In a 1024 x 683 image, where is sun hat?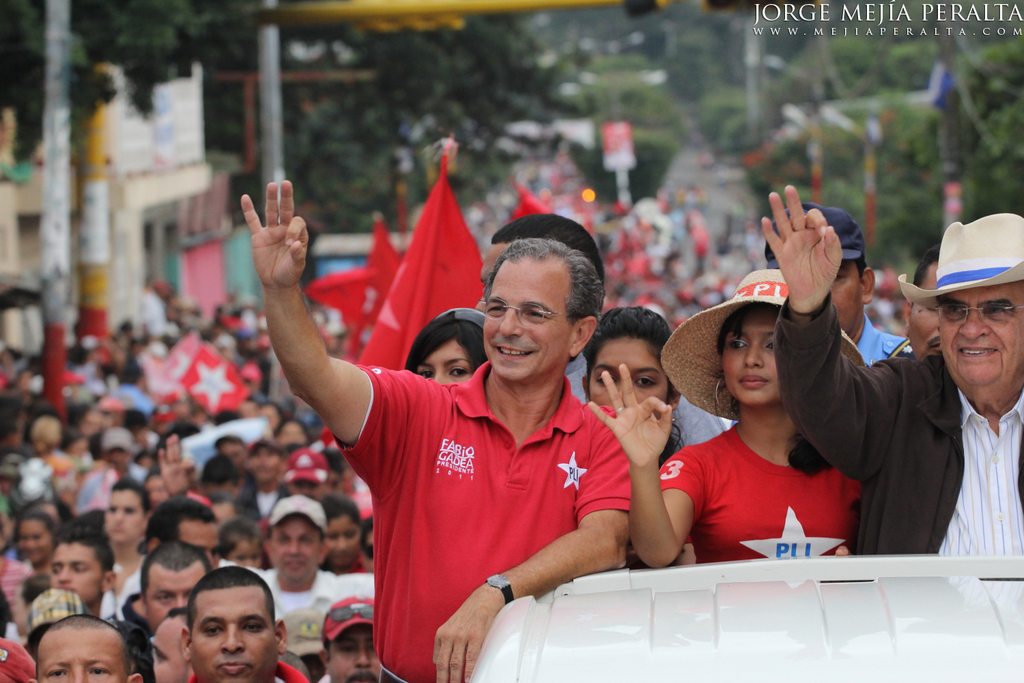
<bbox>100, 426, 137, 452</bbox>.
